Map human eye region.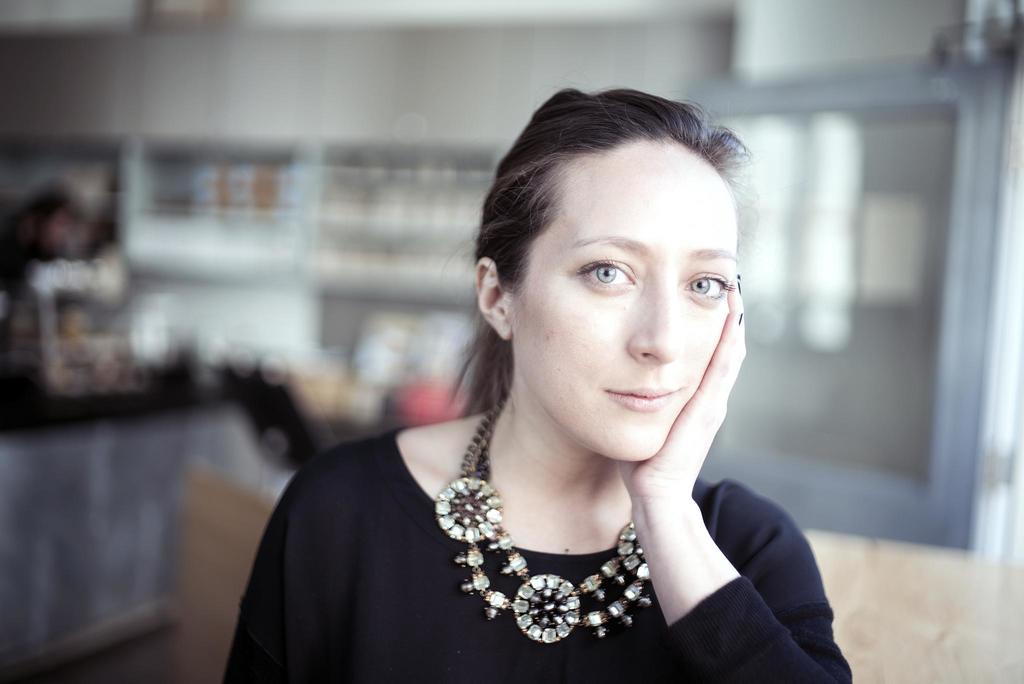
Mapped to left=568, top=250, right=637, bottom=295.
